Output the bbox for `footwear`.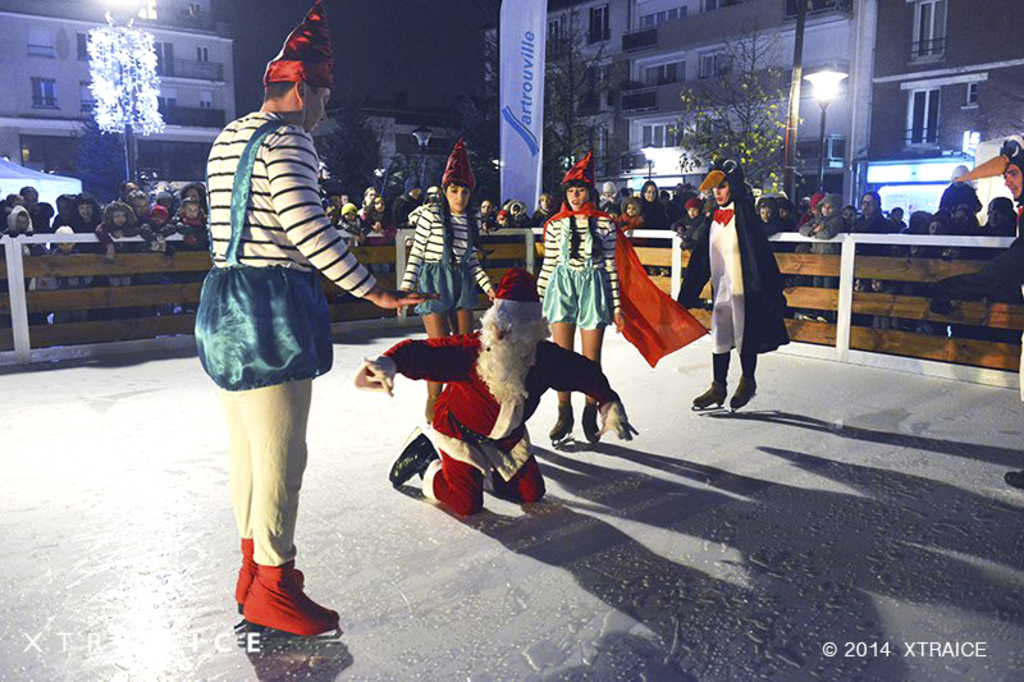
l=227, t=568, r=332, b=655.
